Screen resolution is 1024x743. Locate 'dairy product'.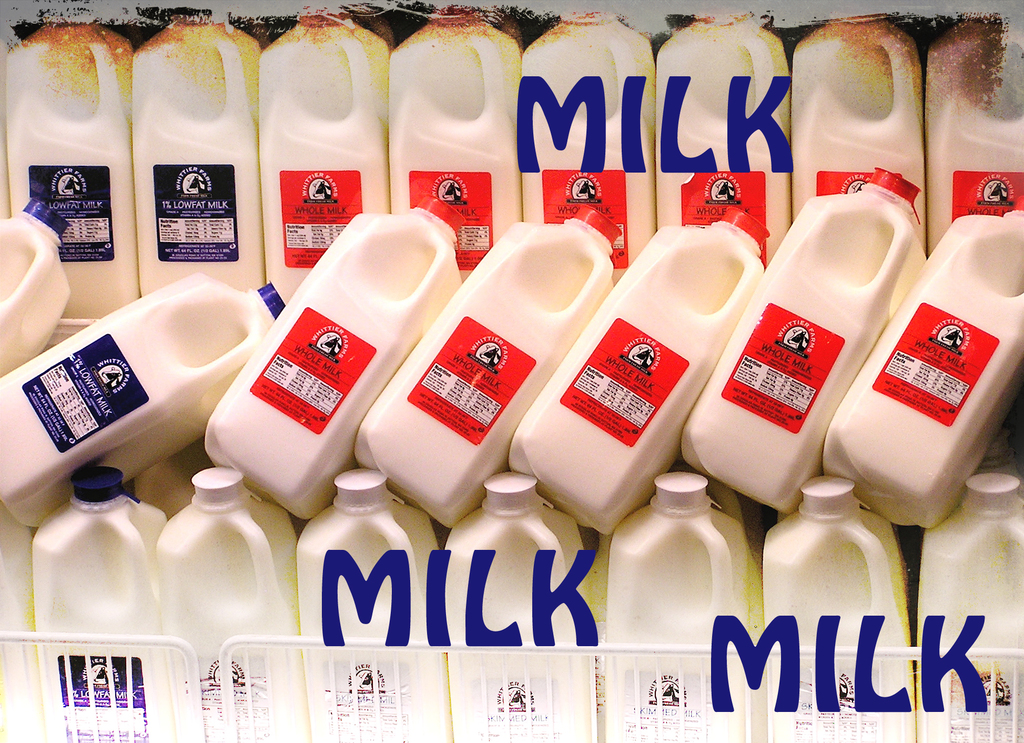
bbox=[10, 486, 174, 737].
